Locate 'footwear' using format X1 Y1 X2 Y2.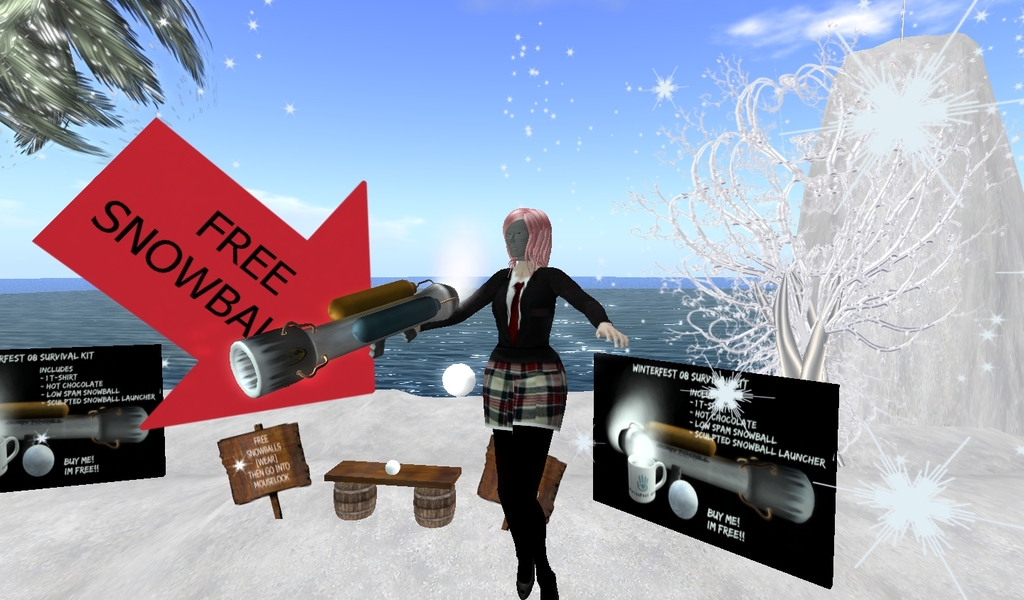
535 563 558 599.
